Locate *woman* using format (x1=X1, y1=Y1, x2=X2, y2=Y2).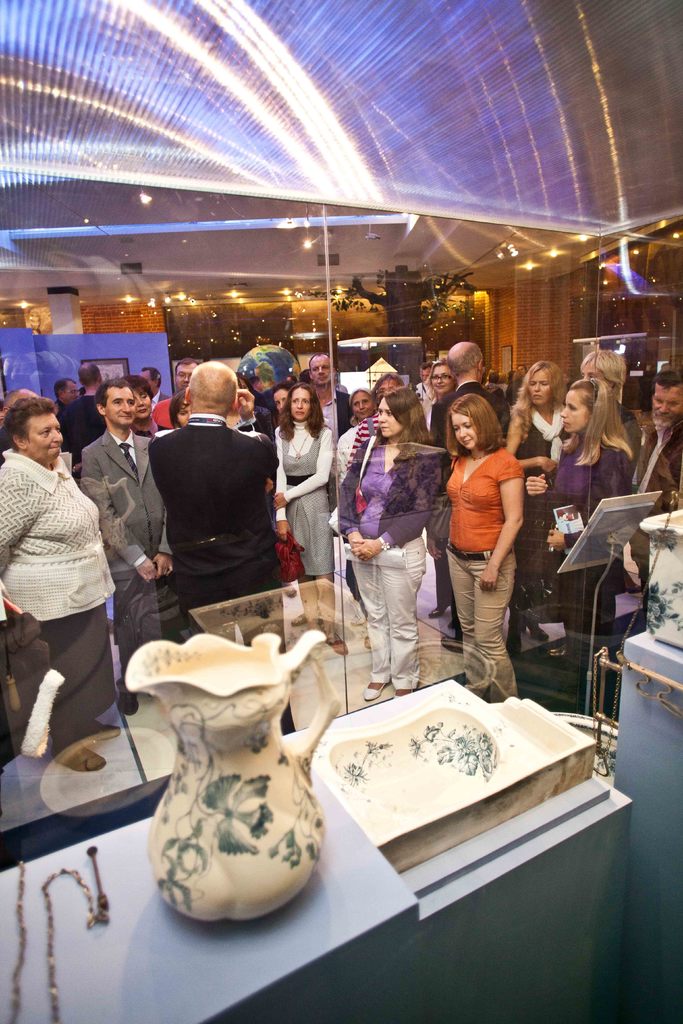
(x1=538, y1=381, x2=630, y2=629).
